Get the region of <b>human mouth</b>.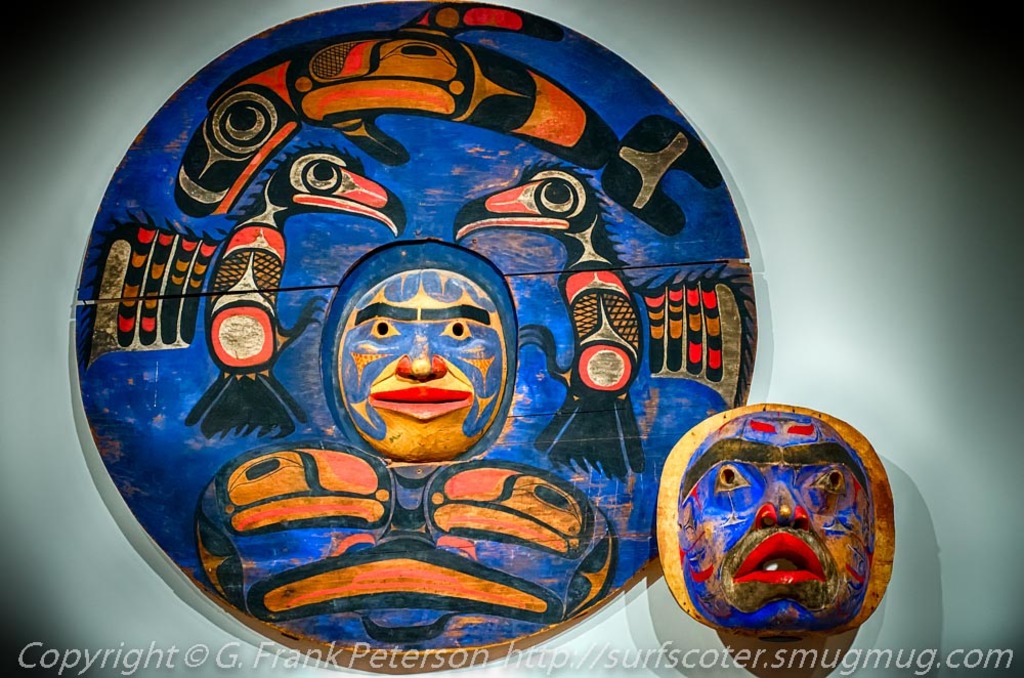
(x1=369, y1=384, x2=473, y2=422).
